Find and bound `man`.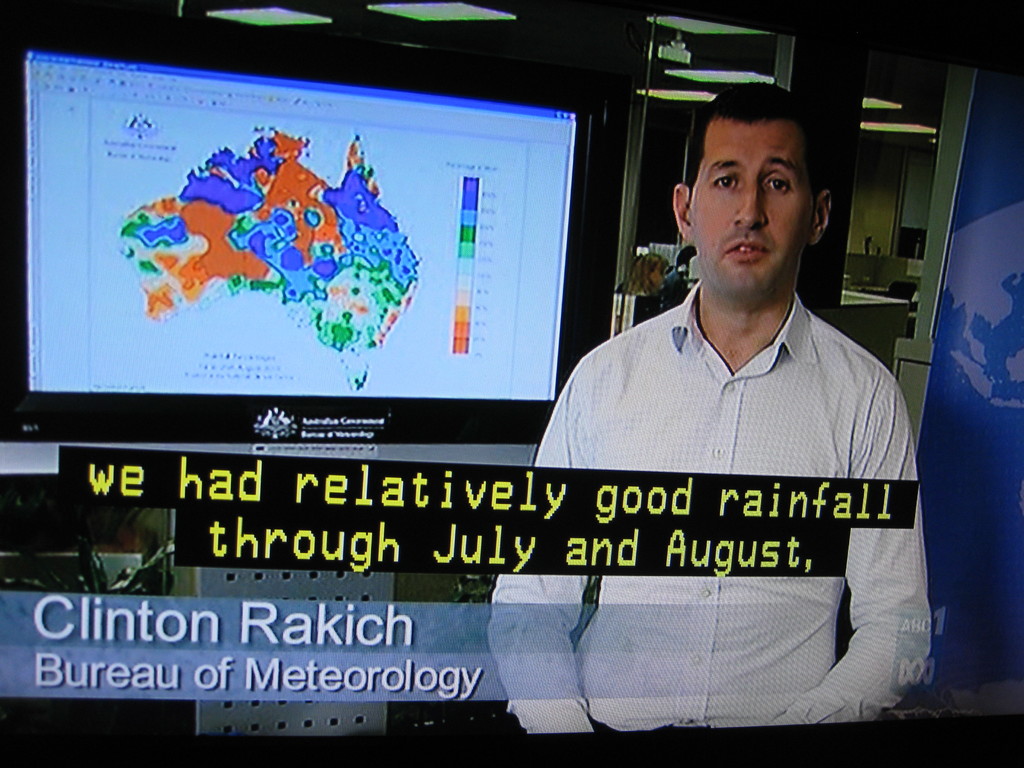
Bound: Rect(469, 118, 906, 700).
